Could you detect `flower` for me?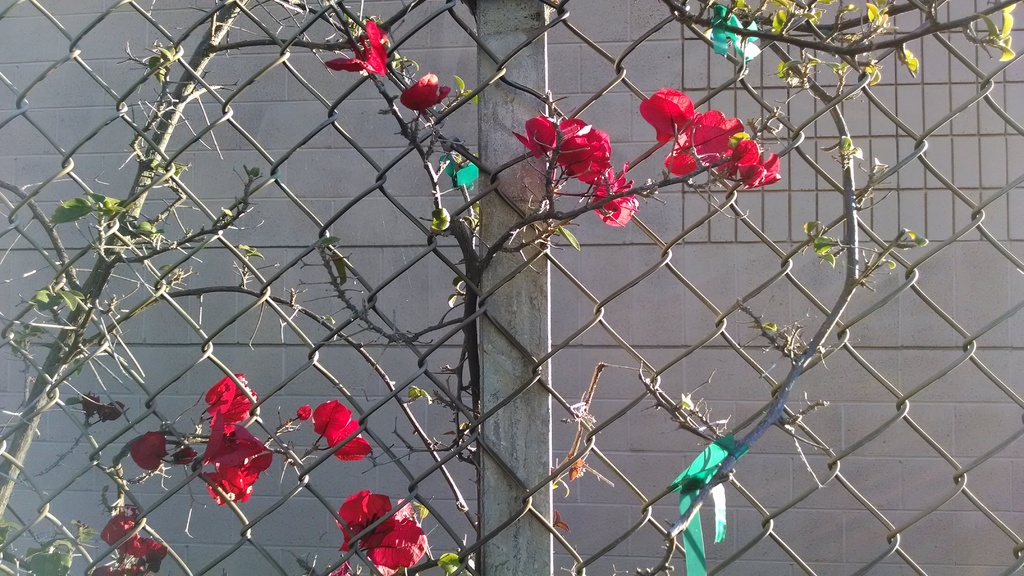
Detection result: [124, 429, 169, 476].
